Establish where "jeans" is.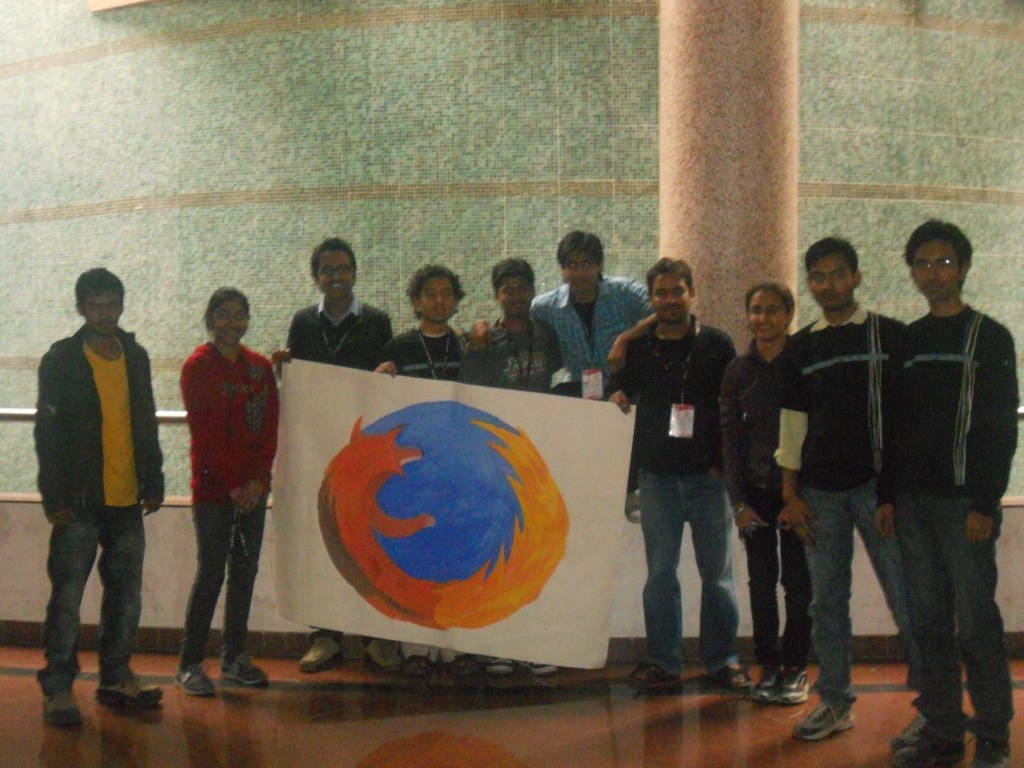
Established at 792, 478, 922, 703.
